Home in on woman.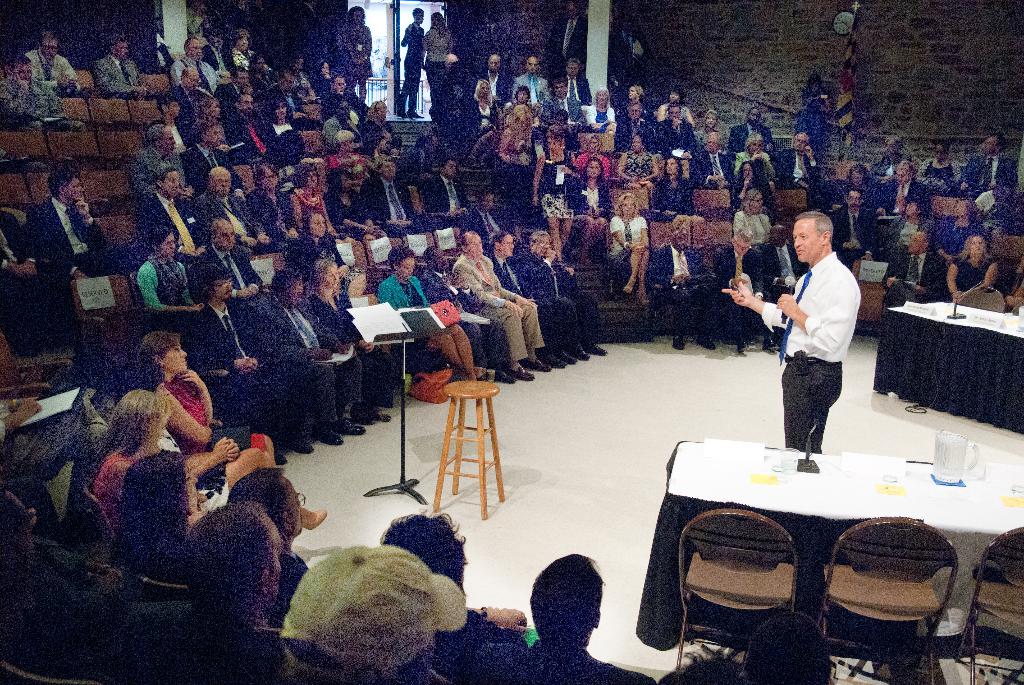
Homed in at rect(911, 139, 961, 194).
